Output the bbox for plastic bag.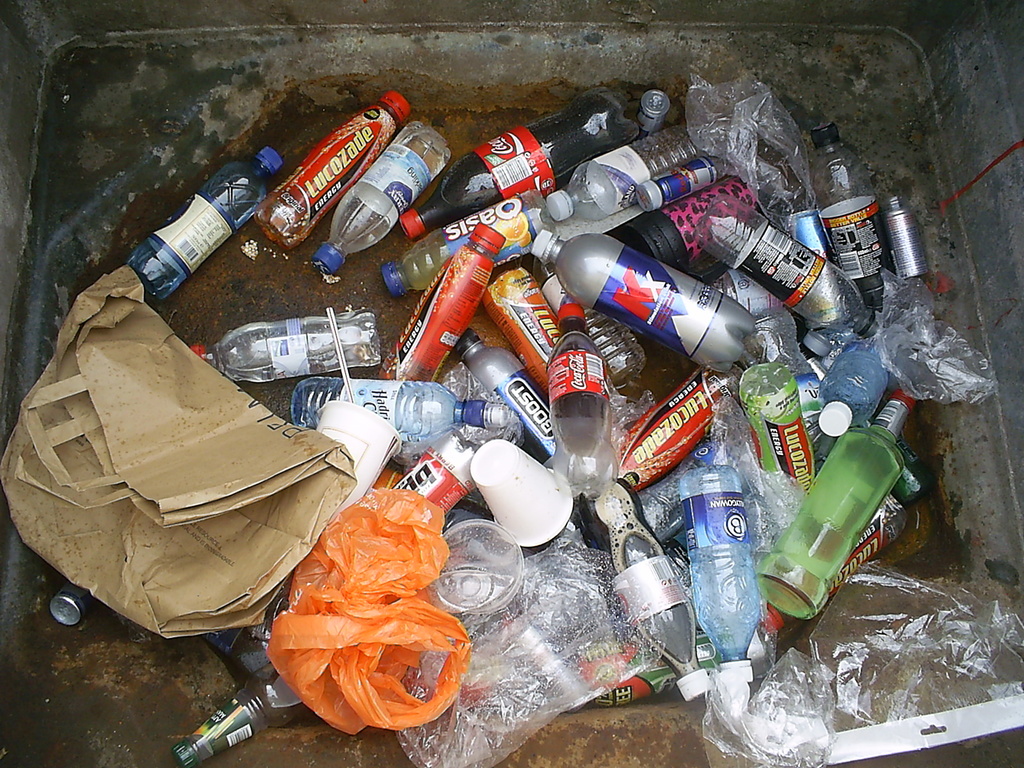
box(870, 262, 1000, 412).
